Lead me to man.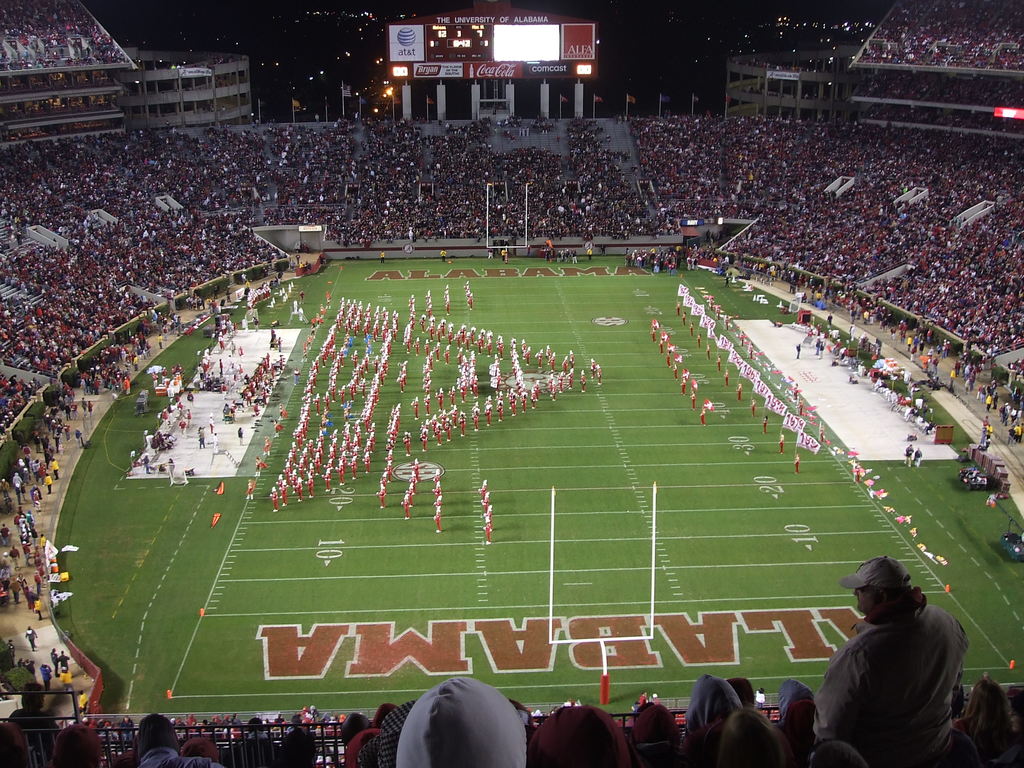
Lead to Rect(225, 719, 279, 767).
